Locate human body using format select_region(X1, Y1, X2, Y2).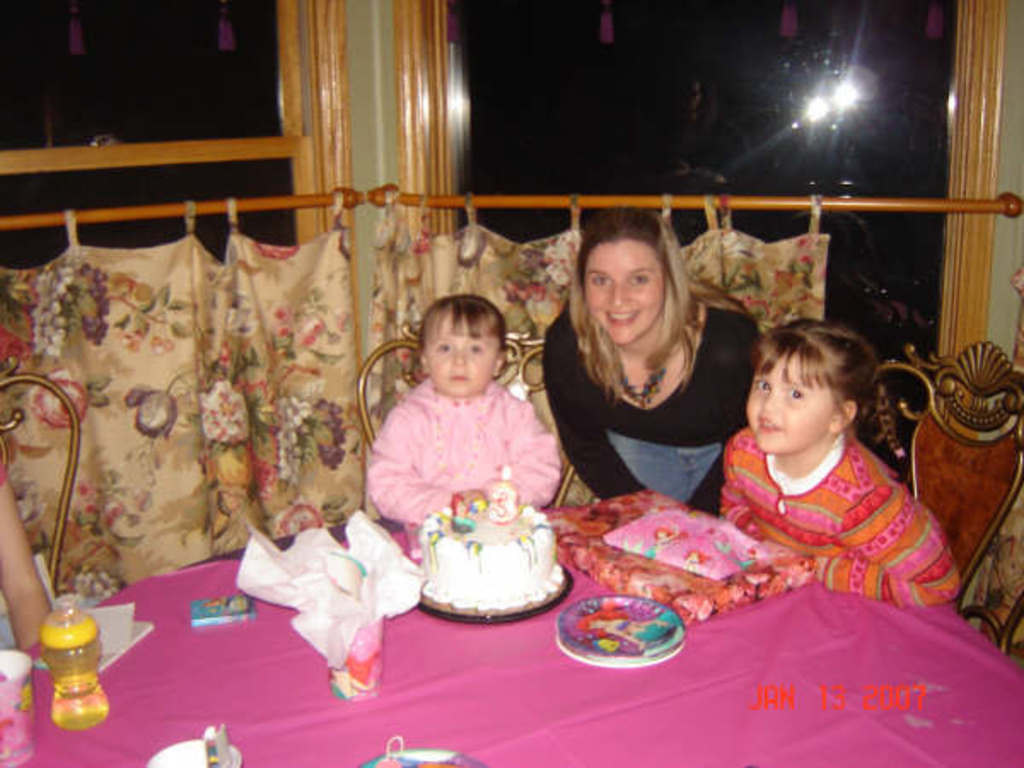
select_region(0, 449, 53, 652).
